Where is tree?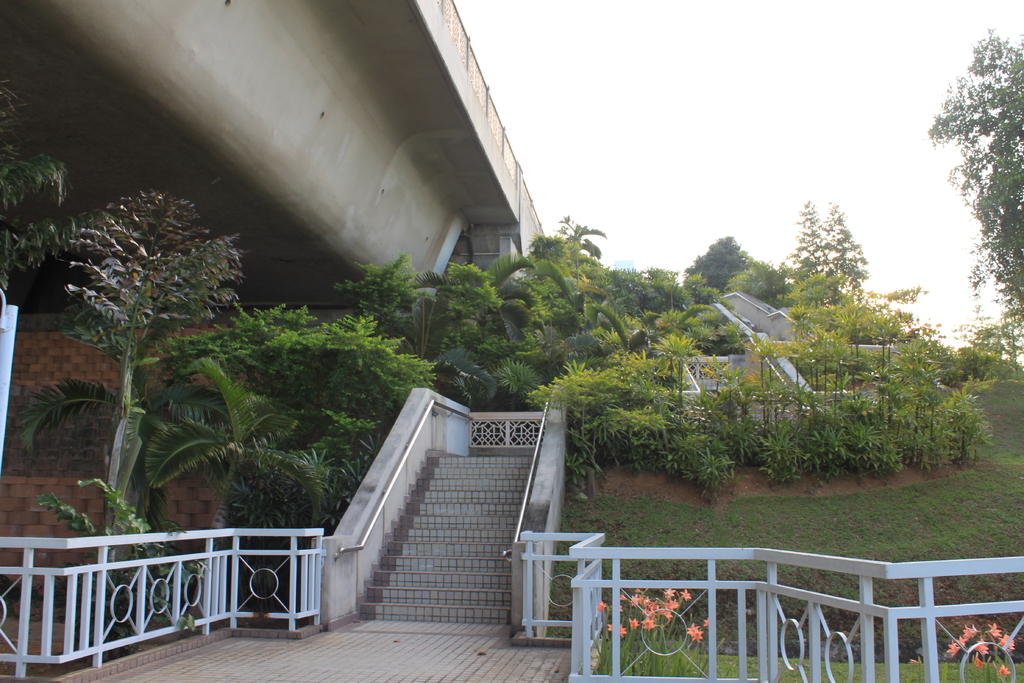
rect(647, 263, 680, 295).
